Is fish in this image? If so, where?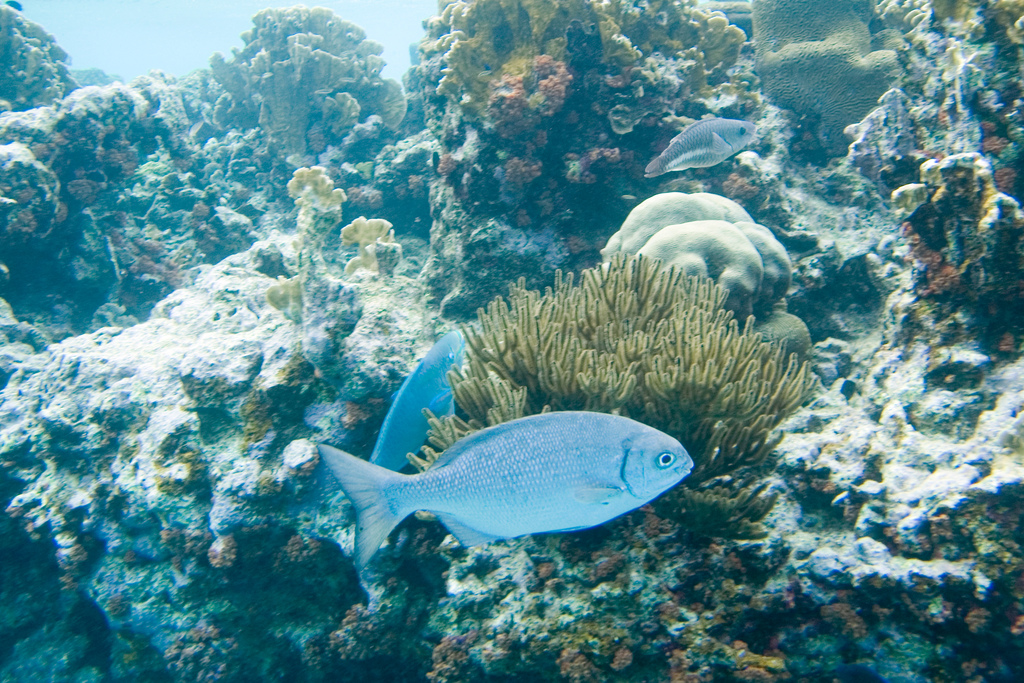
Yes, at Rect(365, 322, 479, 468).
